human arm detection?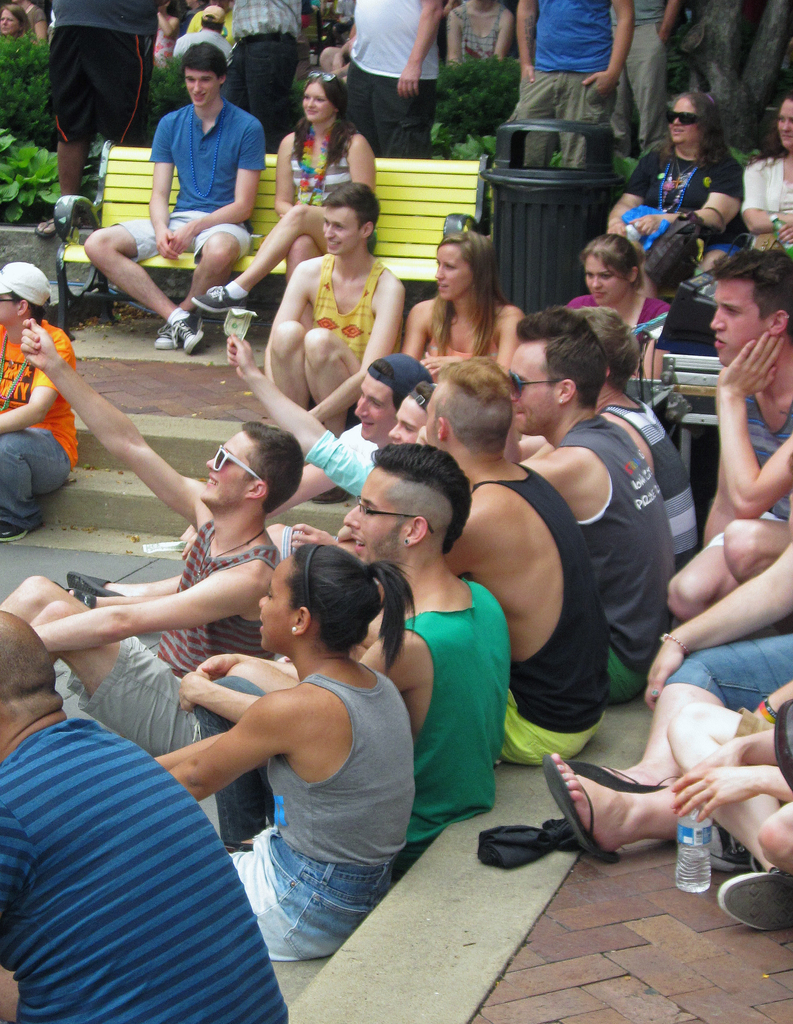
rect(168, 118, 261, 248)
